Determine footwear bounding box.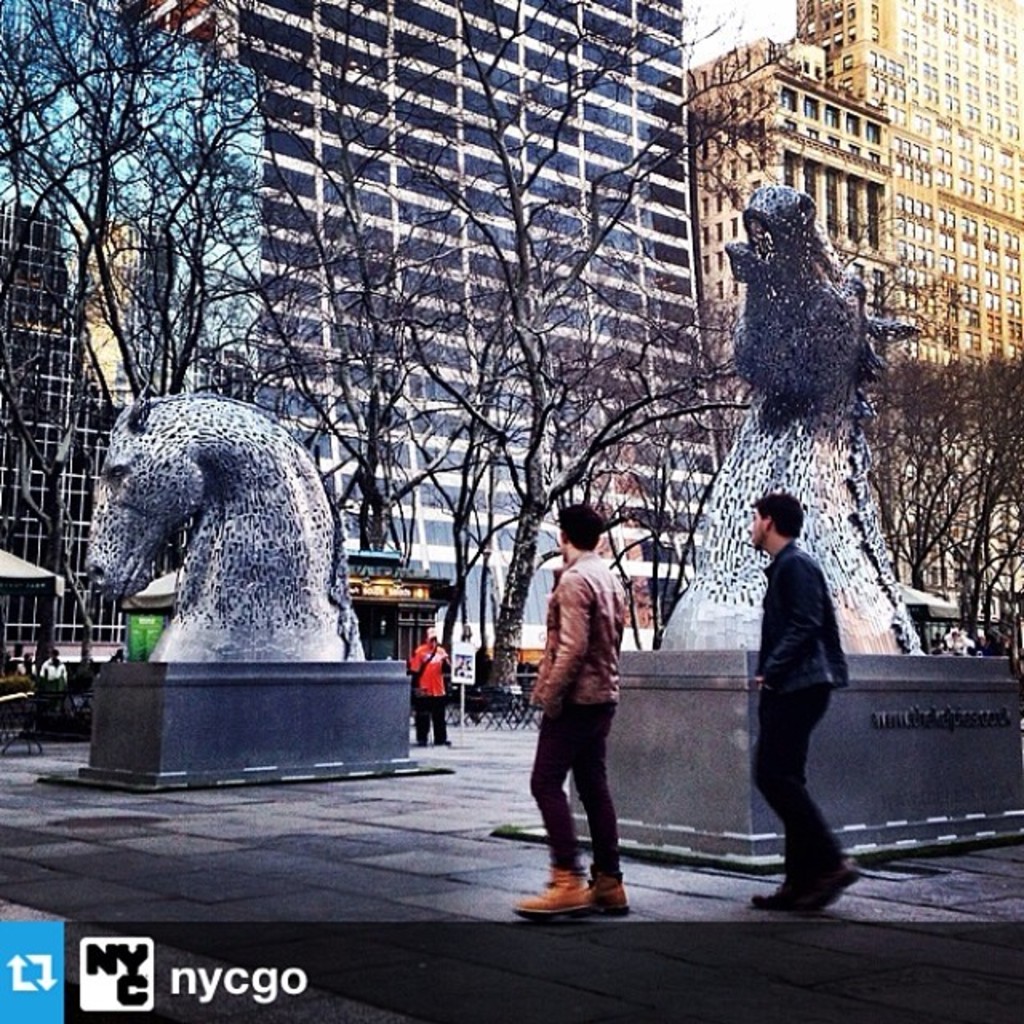
Determined: <bbox>797, 853, 861, 910</bbox>.
